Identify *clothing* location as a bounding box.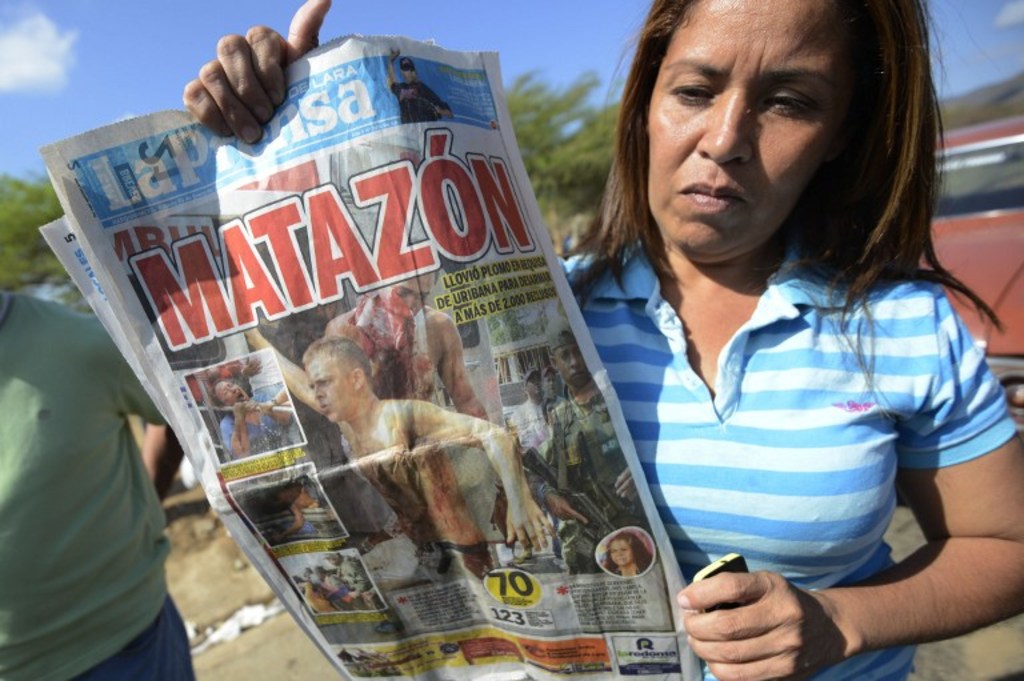
(183, 362, 231, 458).
